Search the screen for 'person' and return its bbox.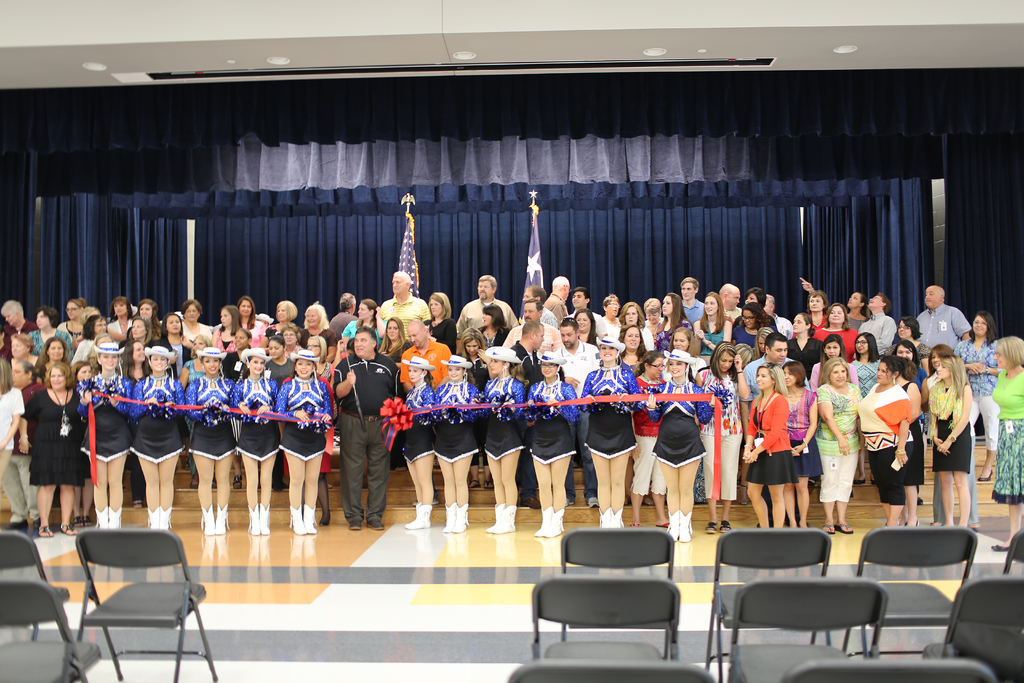
Found: <box>77,338,130,531</box>.
